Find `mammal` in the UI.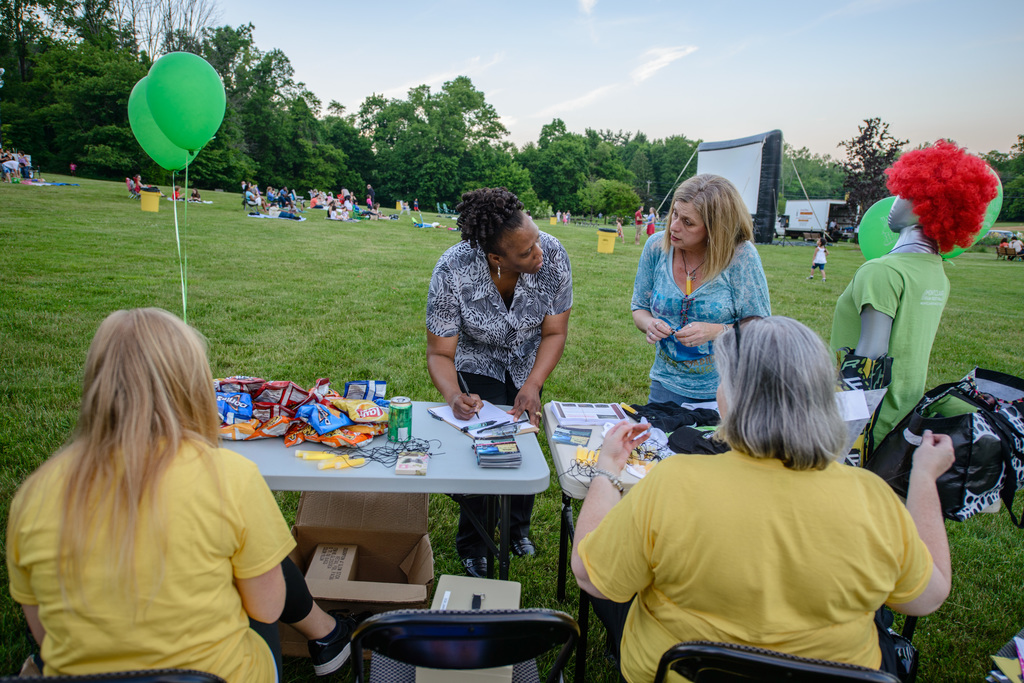
UI element at (x1=268, y1=187, x2=278, y2=202).
